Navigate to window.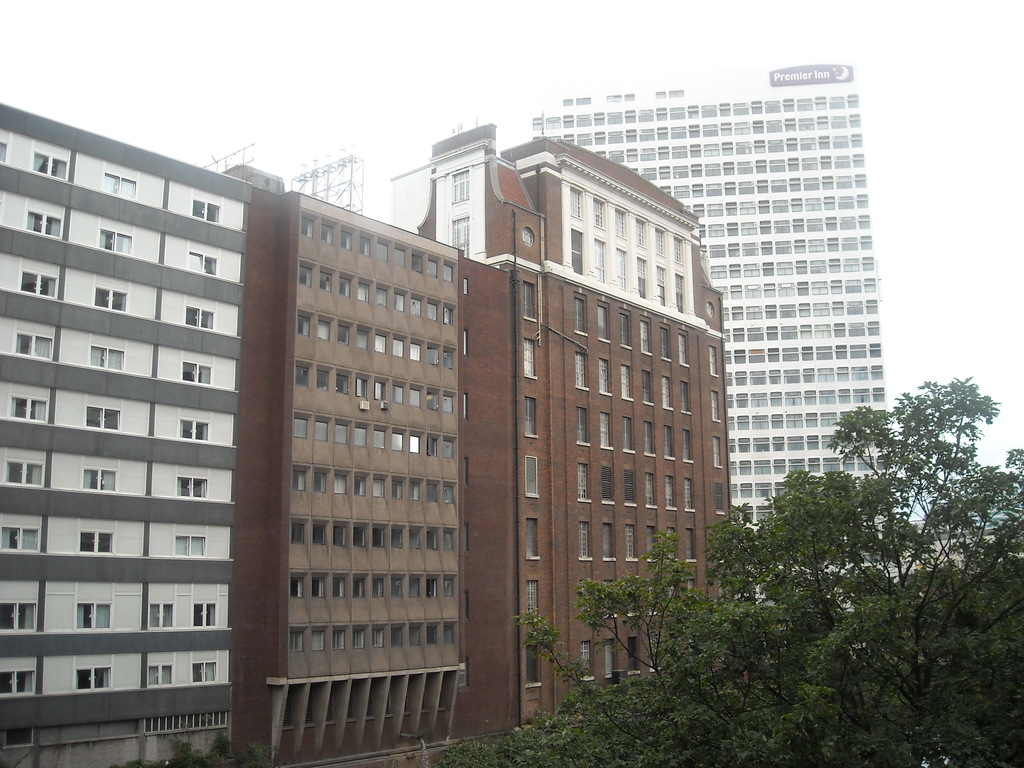
Navigation target: box(735, 100, 747, 114).
